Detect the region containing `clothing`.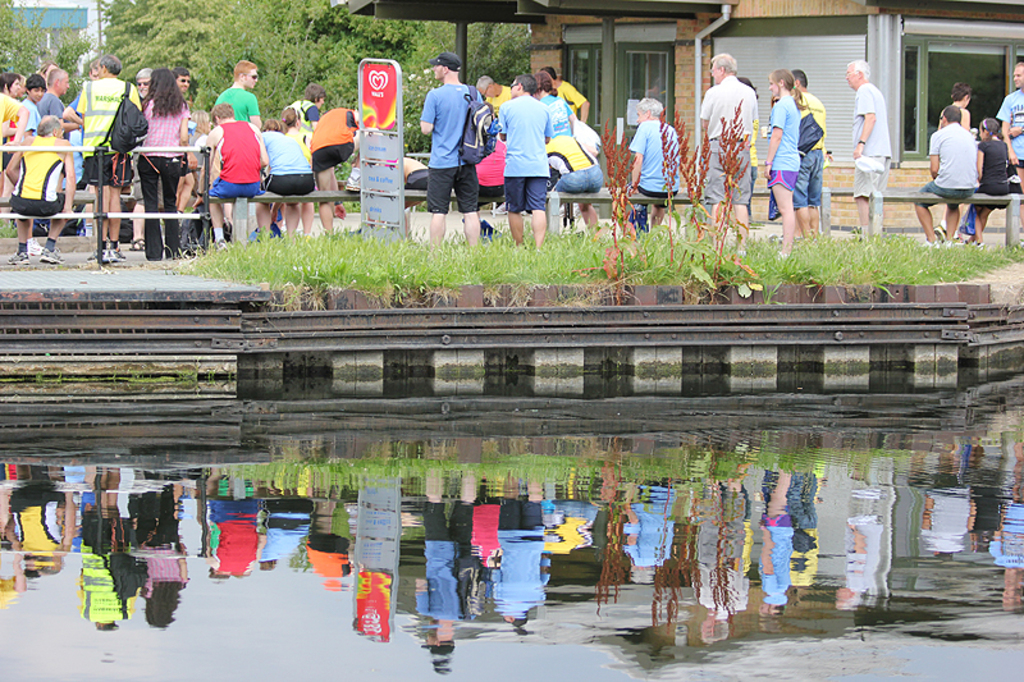
detection(480, 83, 515, 109).
